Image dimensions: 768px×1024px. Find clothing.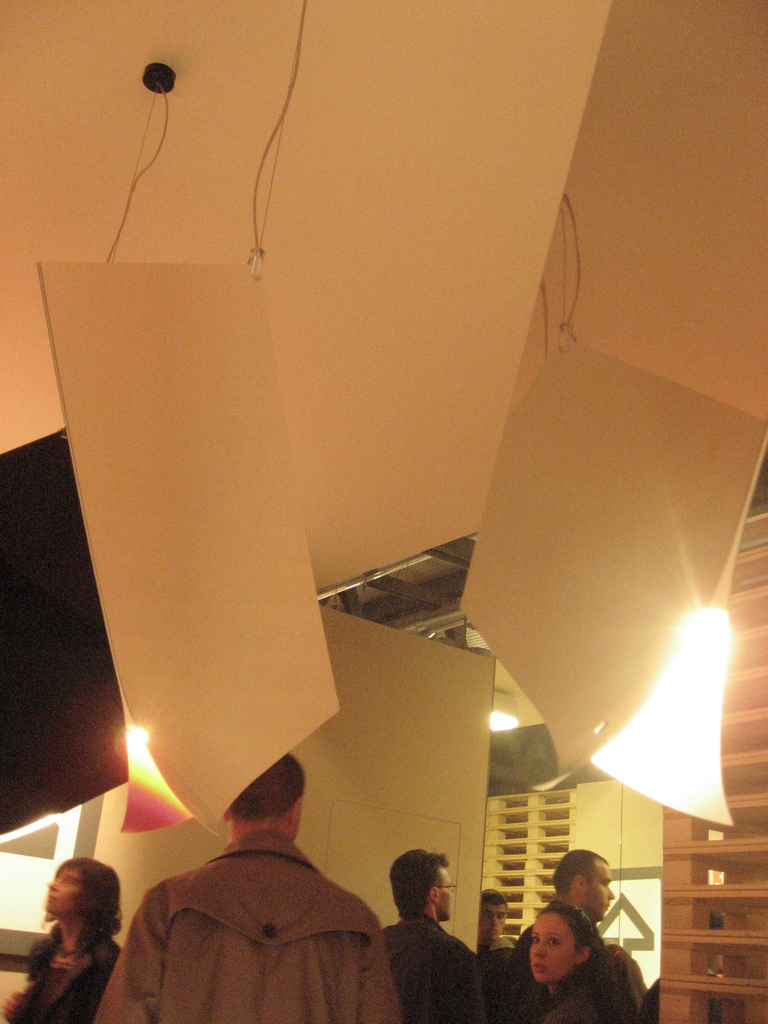
l=518, t=977, r=598, b=1020.
